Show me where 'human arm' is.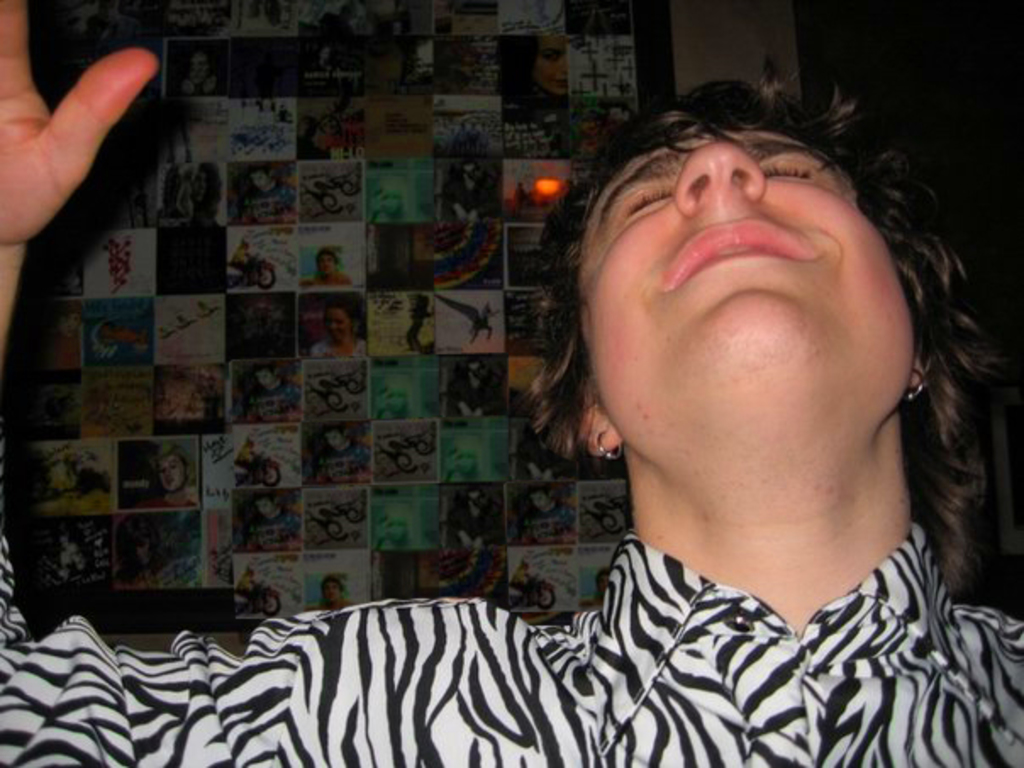
'human arm' is at (0,0,154,356).
